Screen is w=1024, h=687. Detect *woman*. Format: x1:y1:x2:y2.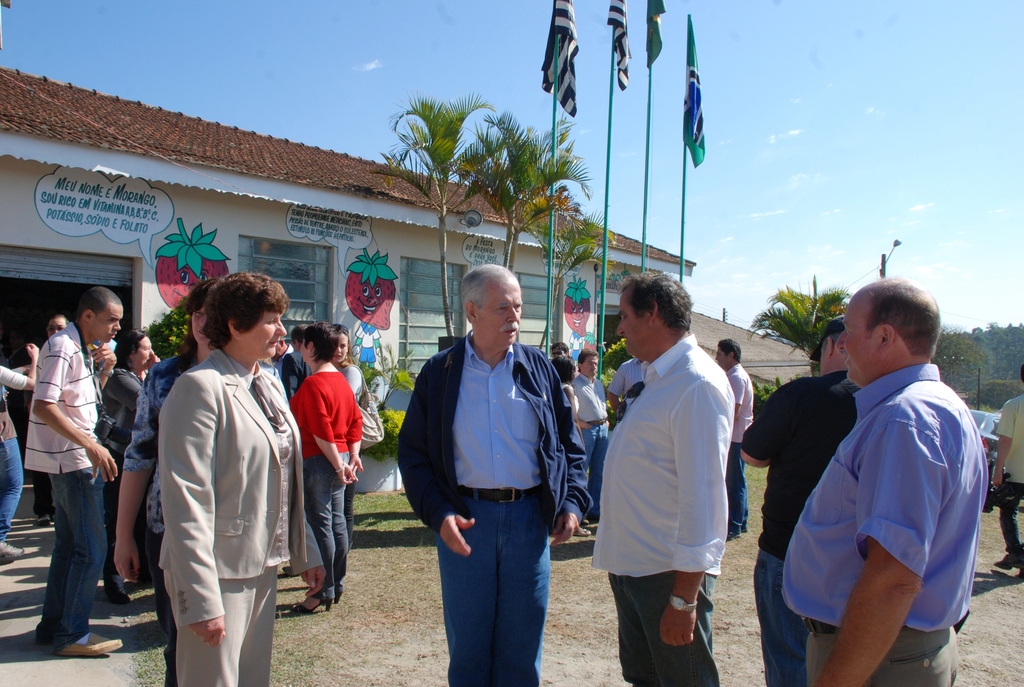
101:322:157:599.
